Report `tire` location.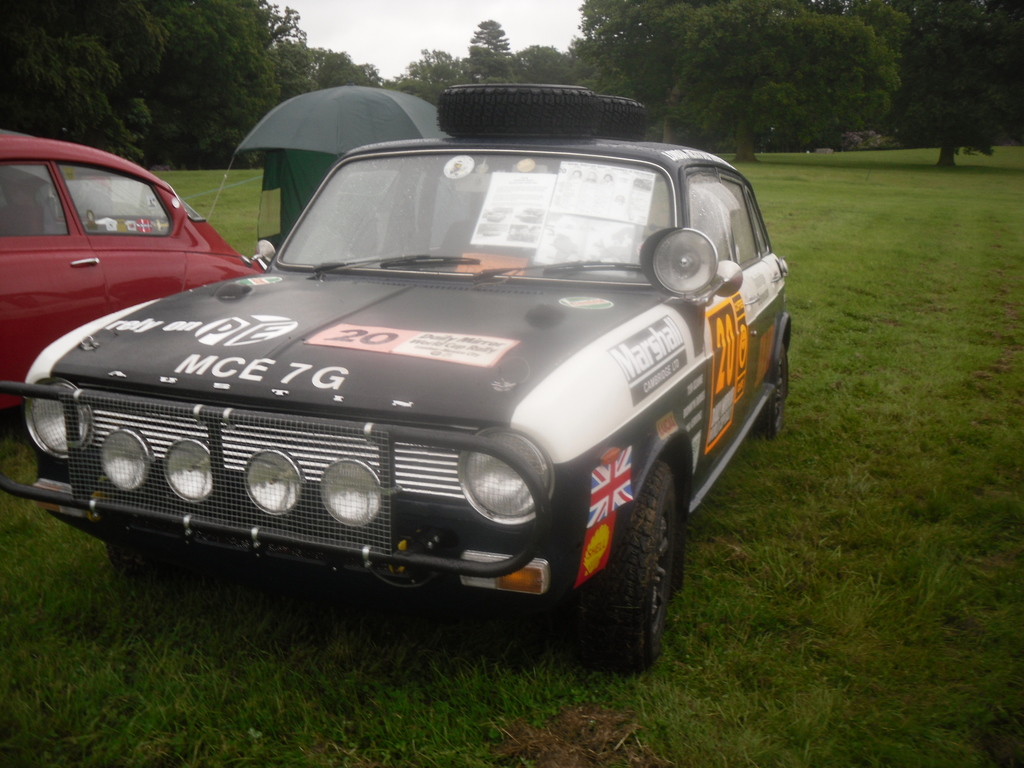
Report: 571, 444, 701, 675.
